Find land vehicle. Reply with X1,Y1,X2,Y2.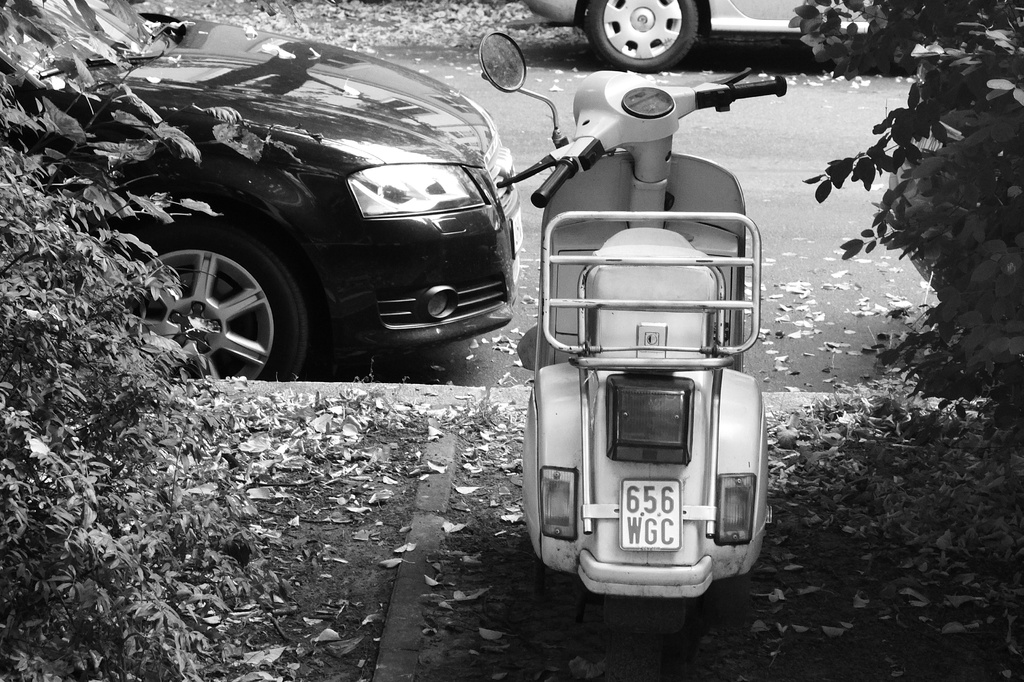
0,0,524,384.
